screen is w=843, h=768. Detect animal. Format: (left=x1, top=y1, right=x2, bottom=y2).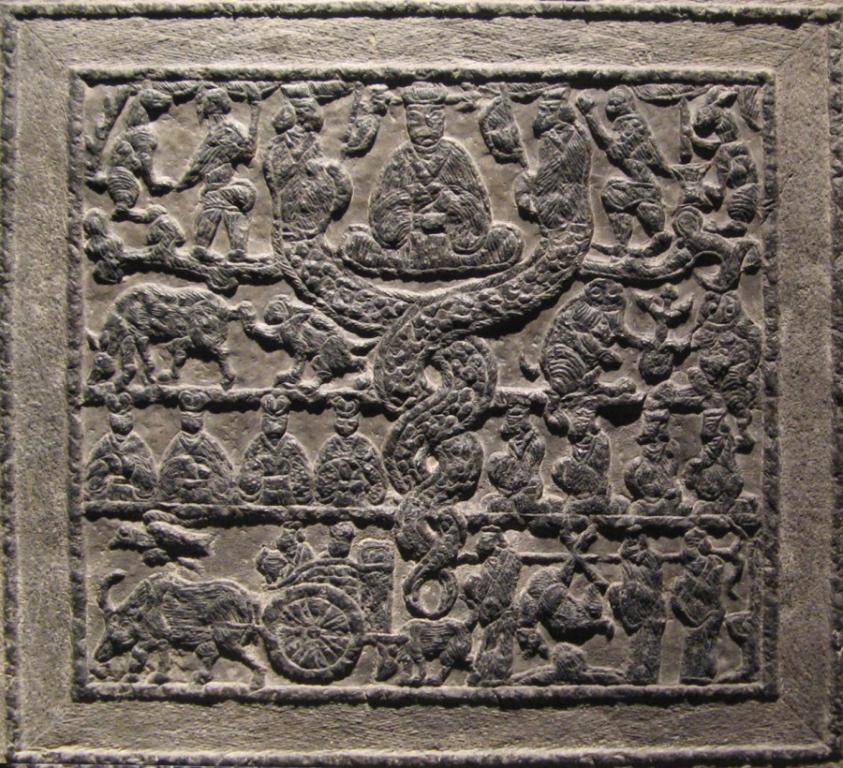
(left=681, top=78, right=760, bottom=233).
